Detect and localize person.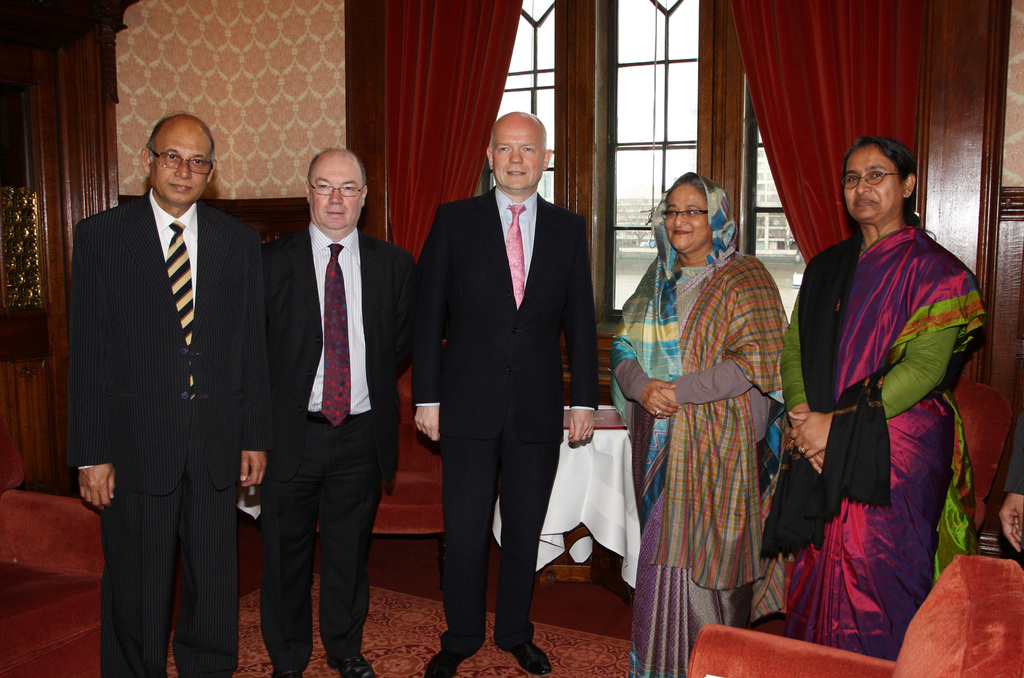
Localized at {"x1": 623, "y1": 159, "x2": 780, "y2": 677}.
